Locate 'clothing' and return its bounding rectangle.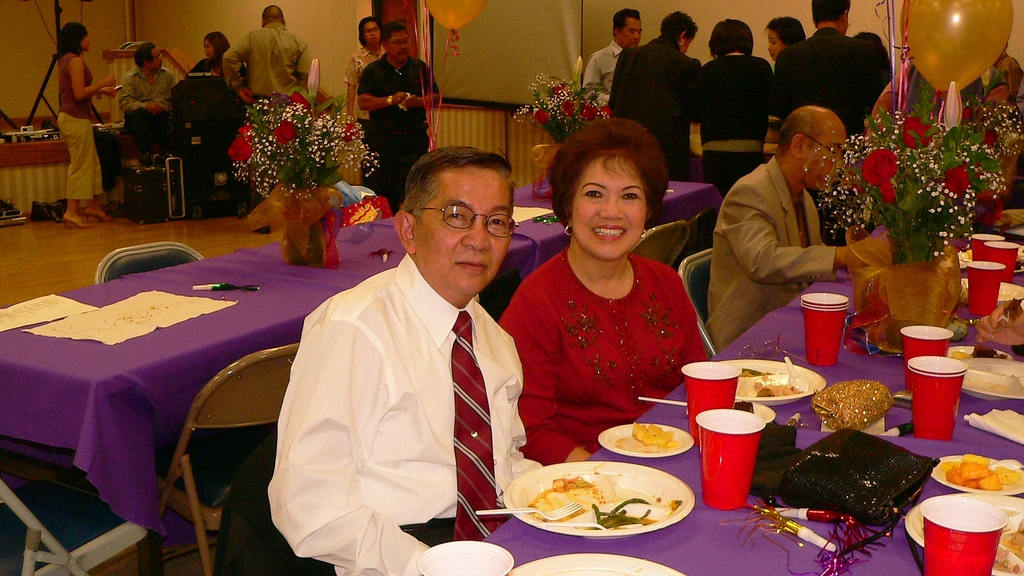
344/44/386/124.
